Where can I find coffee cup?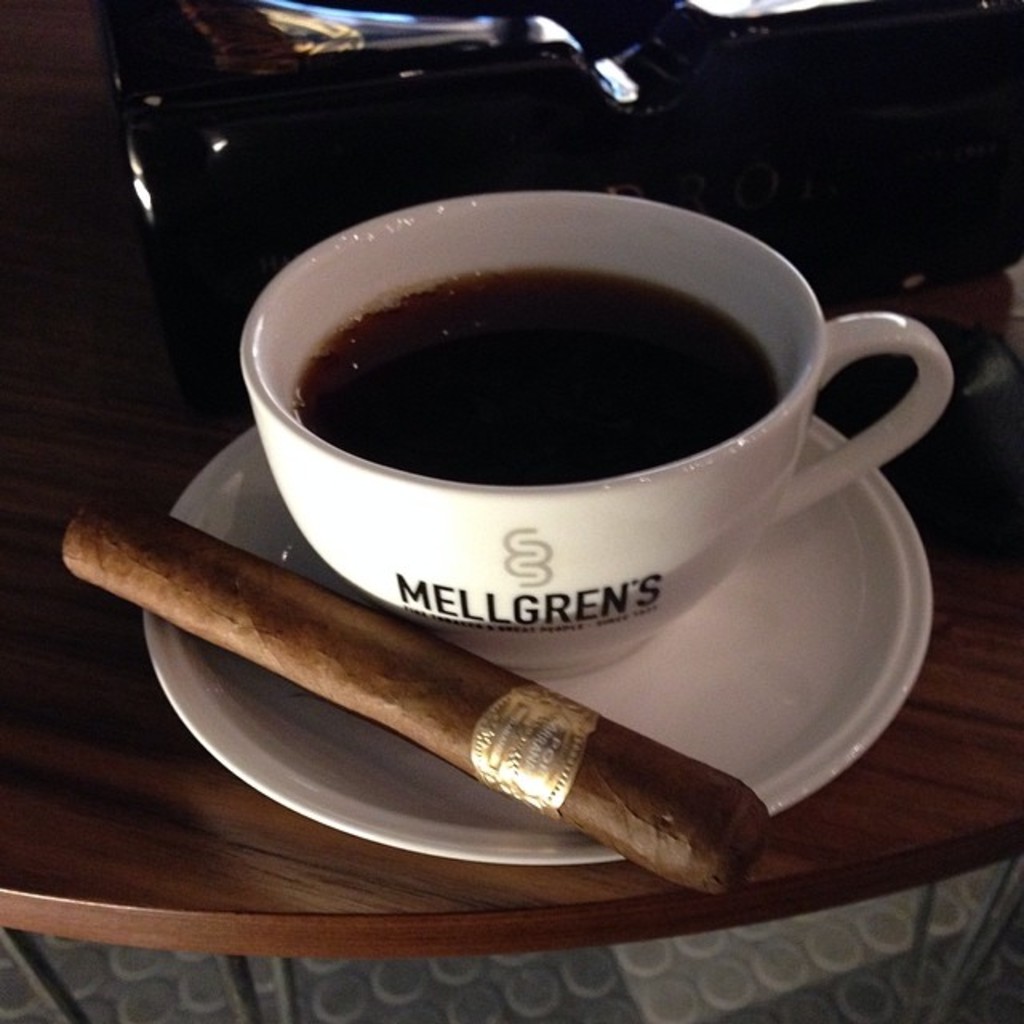
You can find it at detection(234, 189, 955, 682).
